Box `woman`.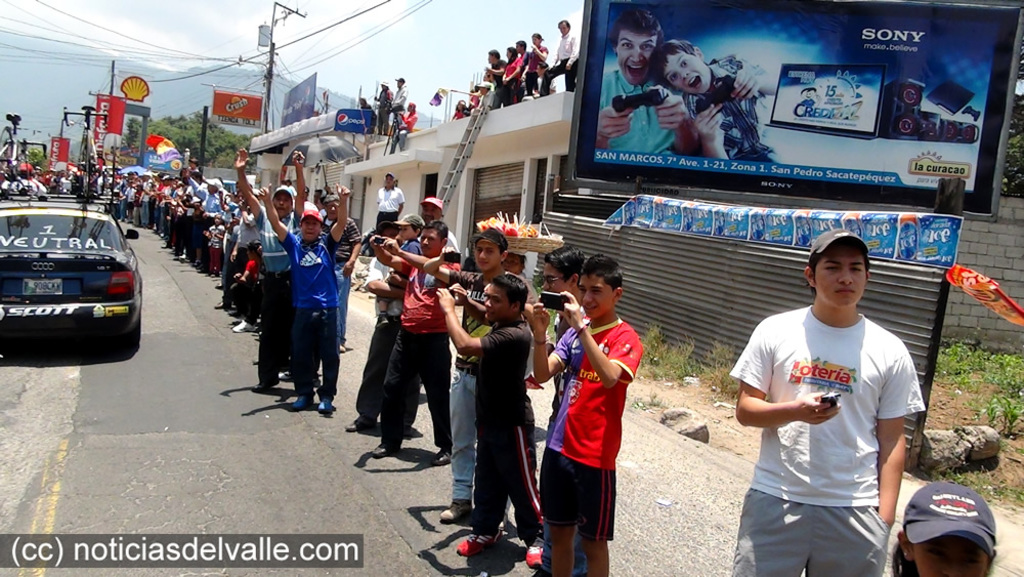
525:36:550:98.
